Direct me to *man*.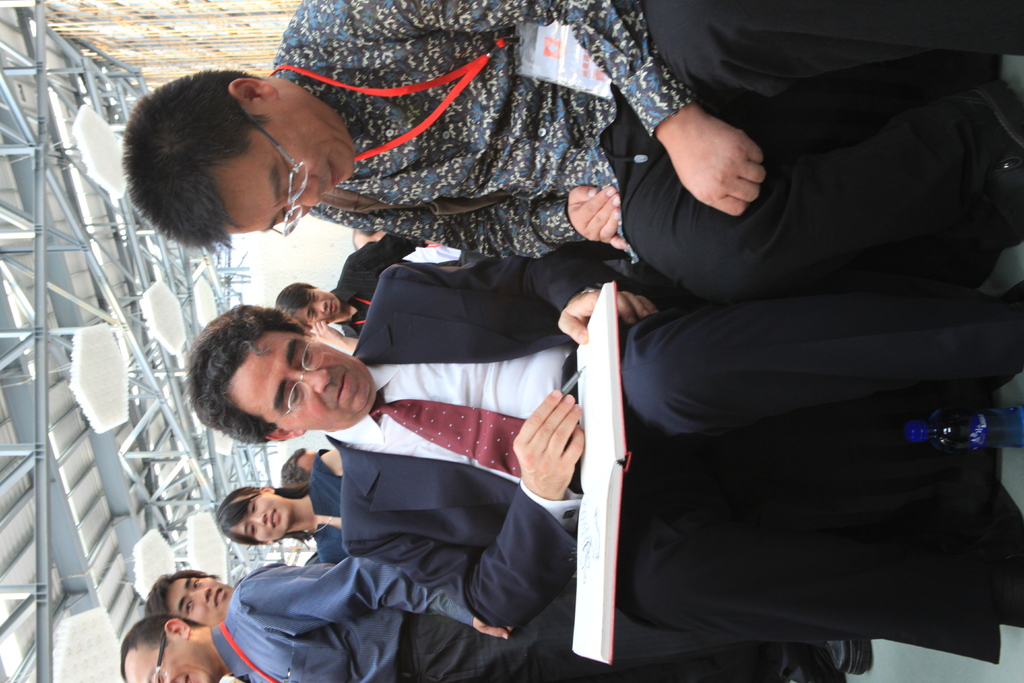
Direction: bbox=[185, 249, 1023, 635].
